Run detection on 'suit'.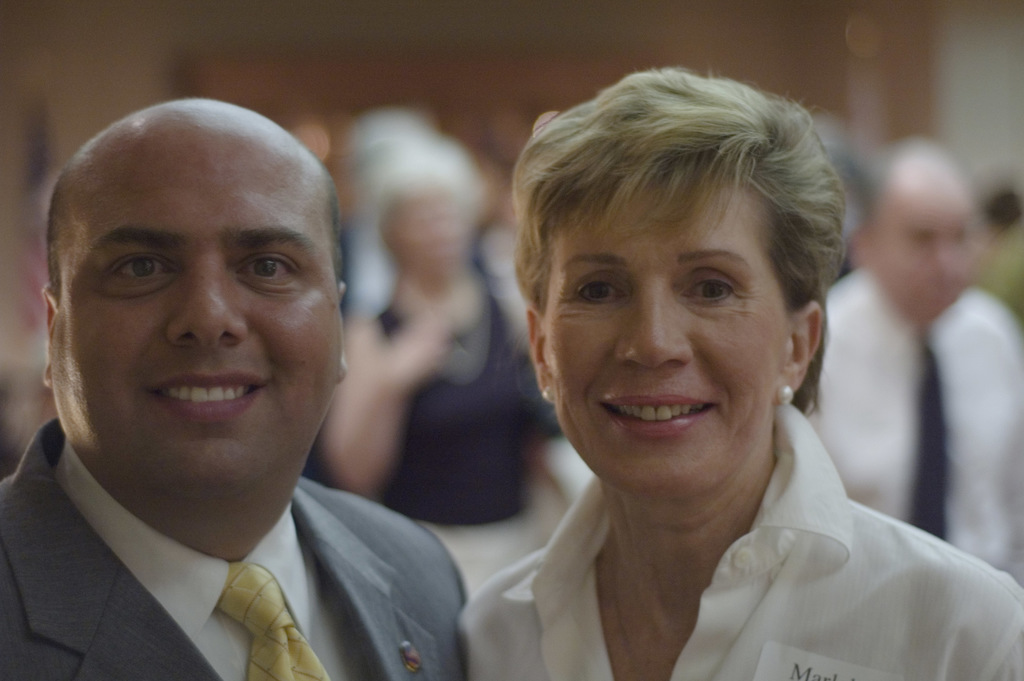
Result: 0/400/513/669.
